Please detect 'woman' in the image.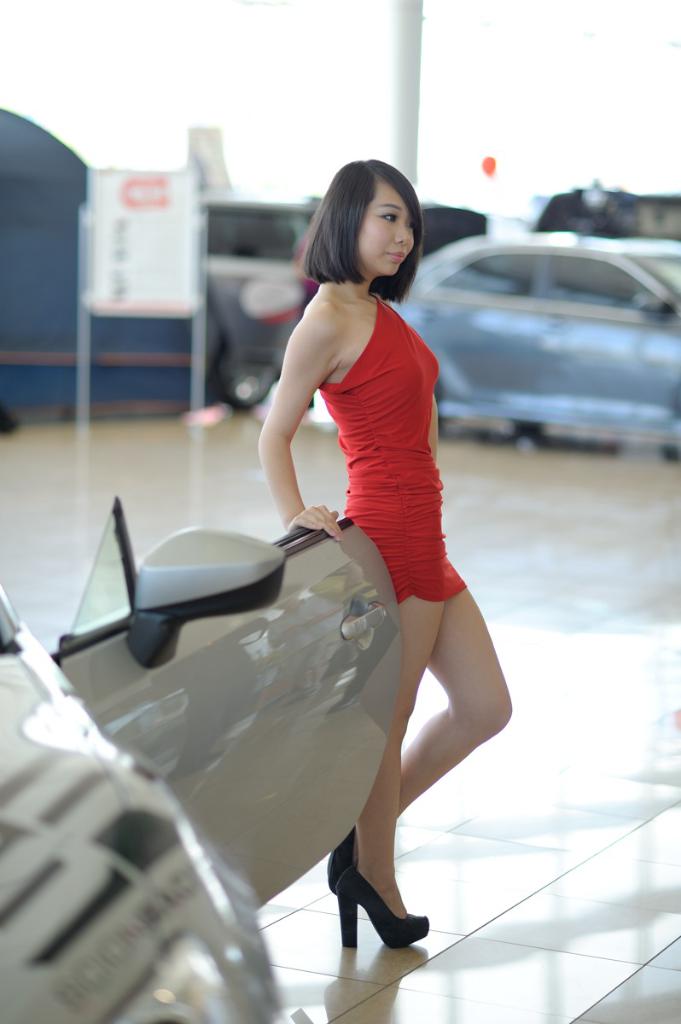
l=179, t=151, r=494, b=970.
